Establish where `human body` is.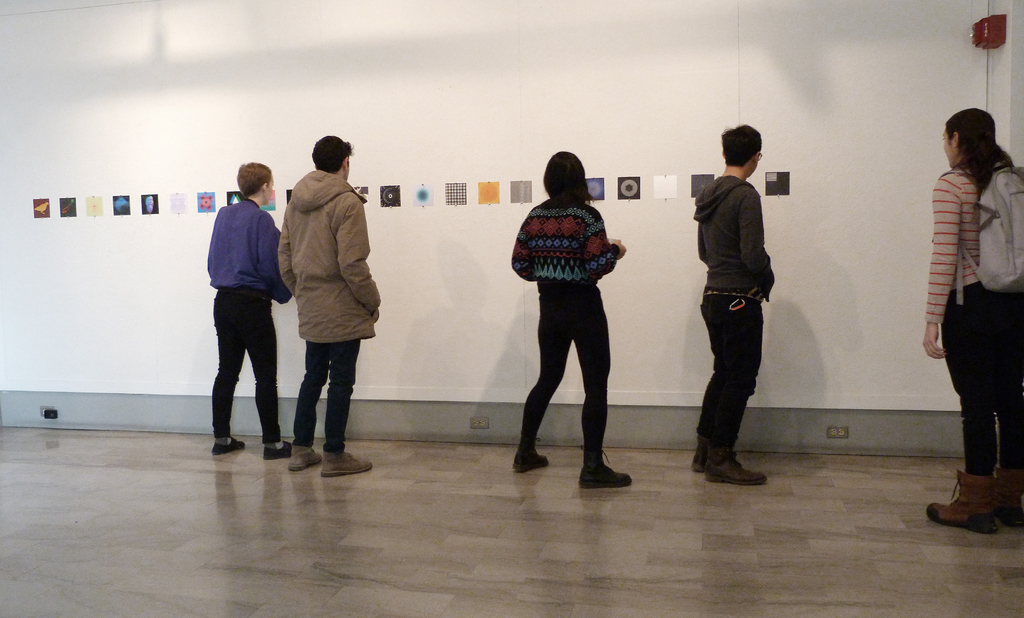
Established at 691 168 772 482.
